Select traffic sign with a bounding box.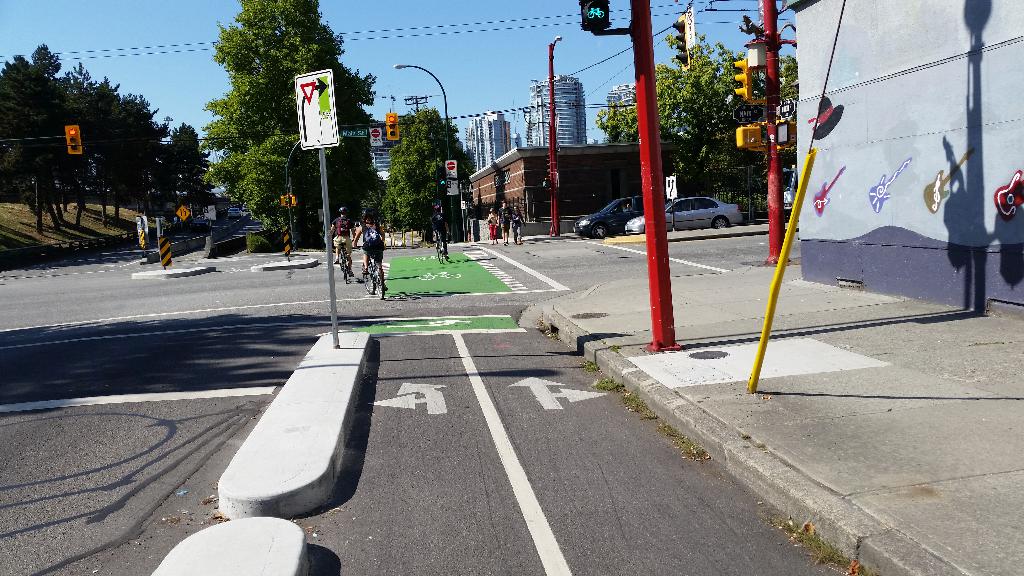
bbox=[294, 67, 339, 150].
